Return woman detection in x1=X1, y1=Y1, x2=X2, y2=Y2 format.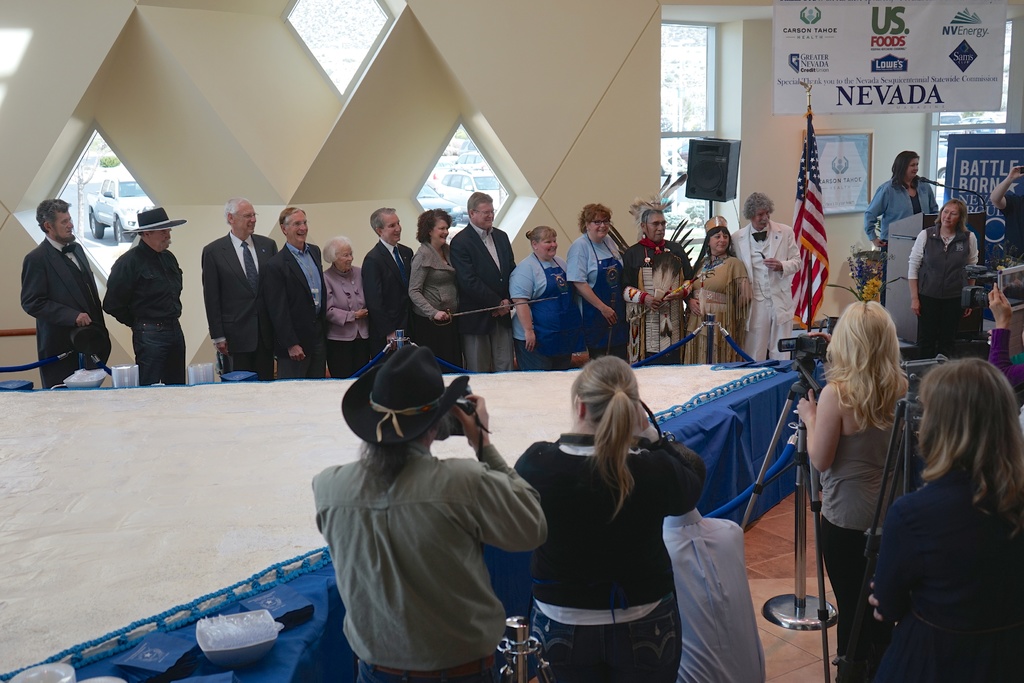
x1=686, y1=212, x2=758, y2=366.
